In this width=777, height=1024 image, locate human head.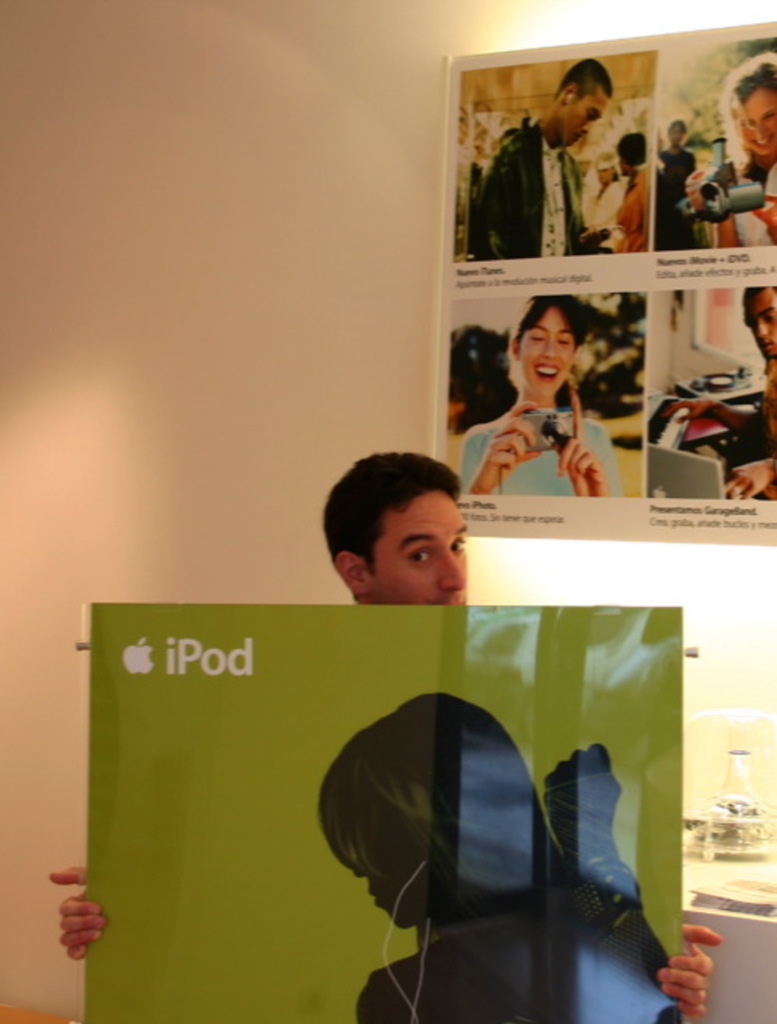
Bounding box: <box>567,317,609,392</box>.
